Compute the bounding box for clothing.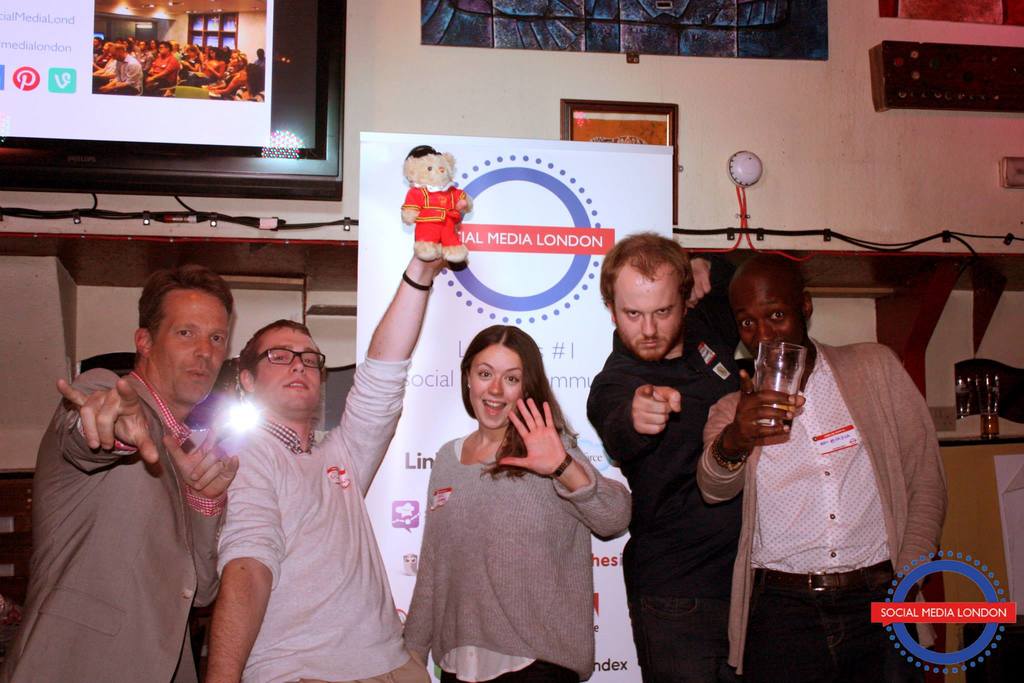
left=695, top=330, right=948, bottom=682.
